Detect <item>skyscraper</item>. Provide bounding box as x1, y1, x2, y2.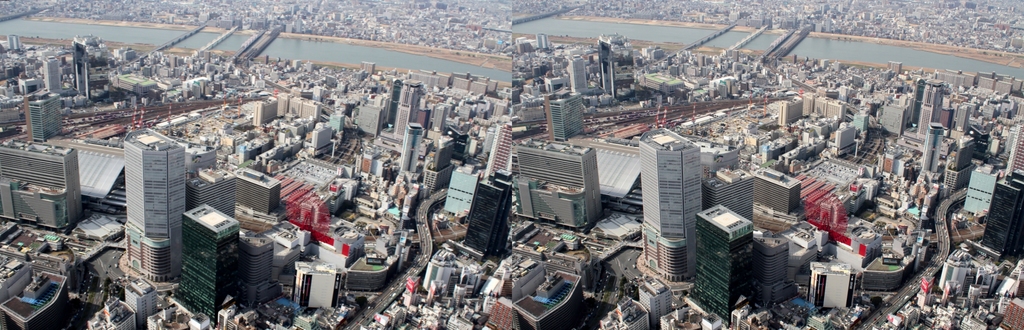
761, 235, 797, 307.
